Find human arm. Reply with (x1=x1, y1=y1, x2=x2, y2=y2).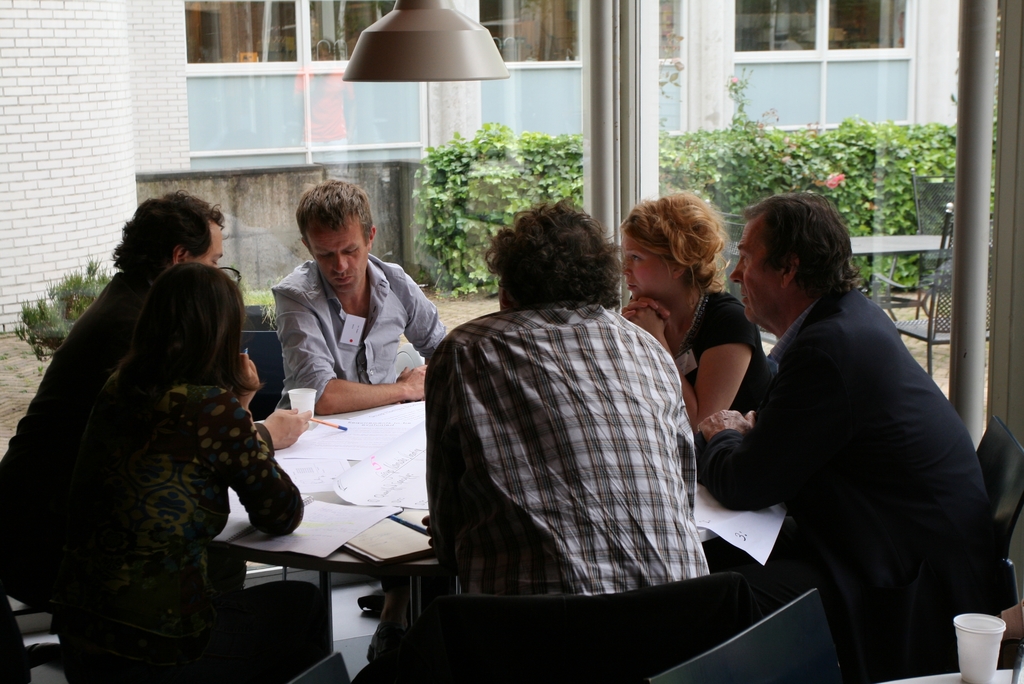
(x1=255, y1=407, x2=310, y2=452).
